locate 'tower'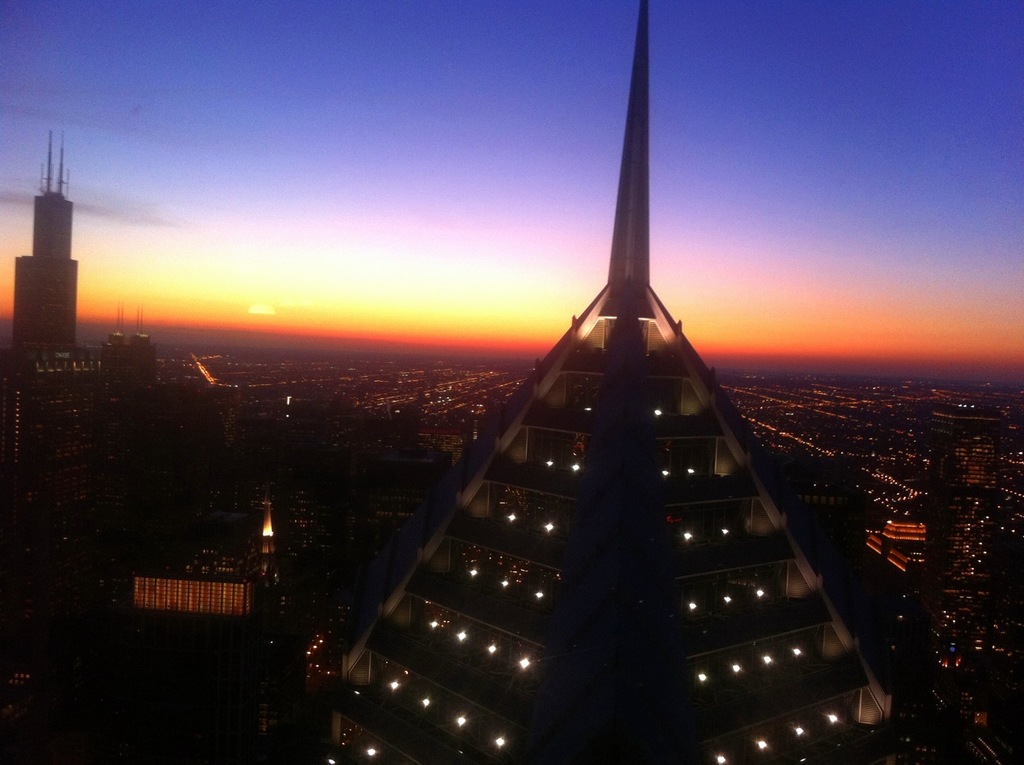
[311, 0, 898, 764]
